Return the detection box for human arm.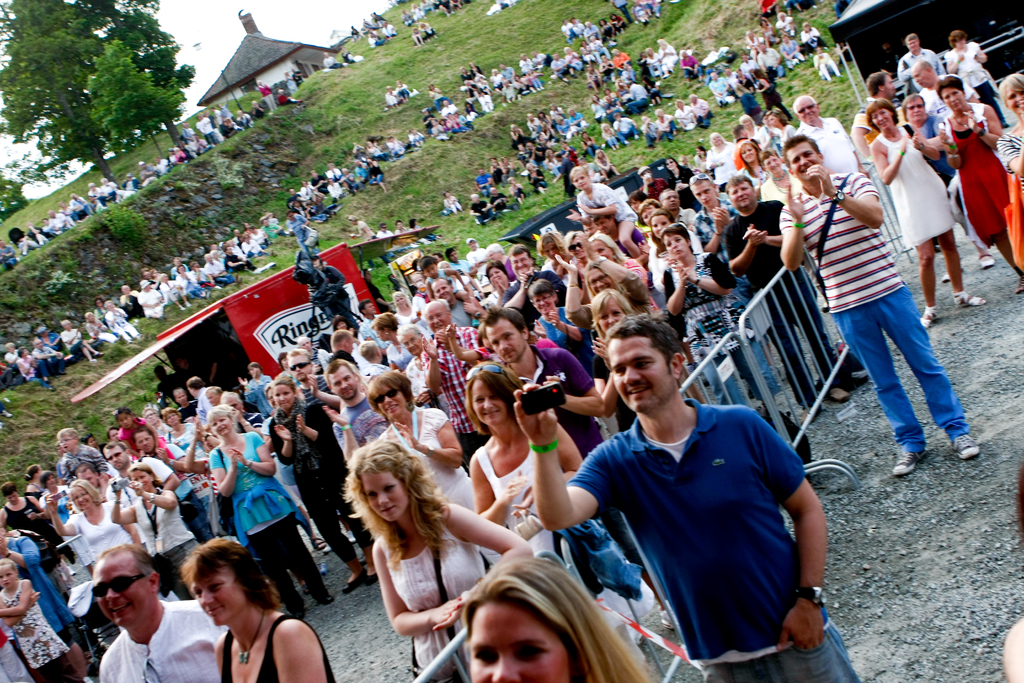
(x1=899, y1=120, x2=939, y2=160).
